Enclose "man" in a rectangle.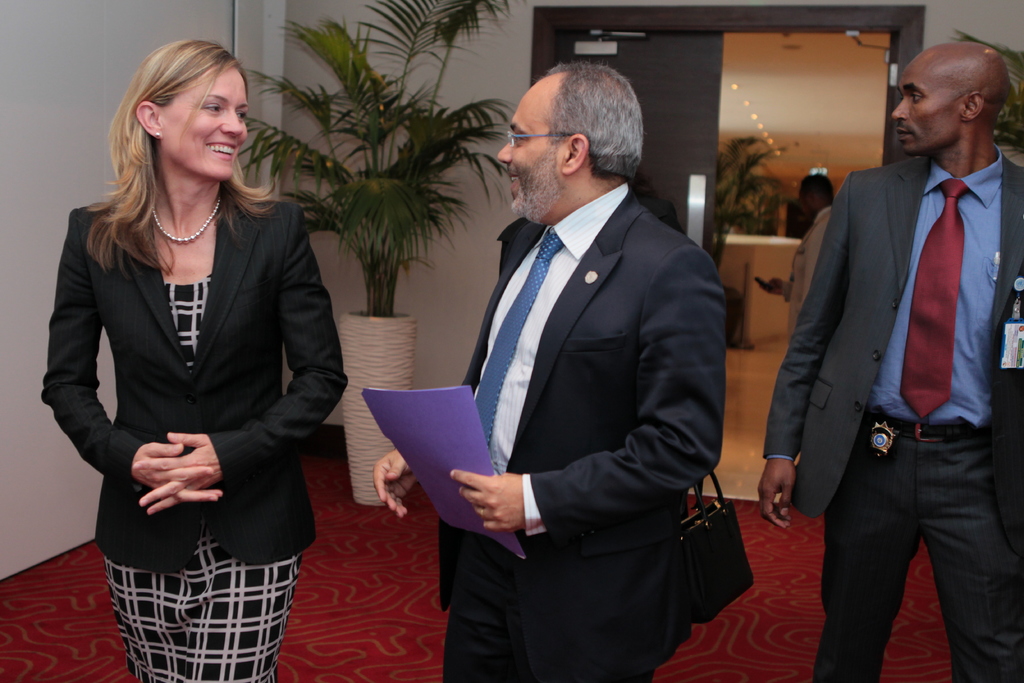
box=[775, 22, 1023, 682].
